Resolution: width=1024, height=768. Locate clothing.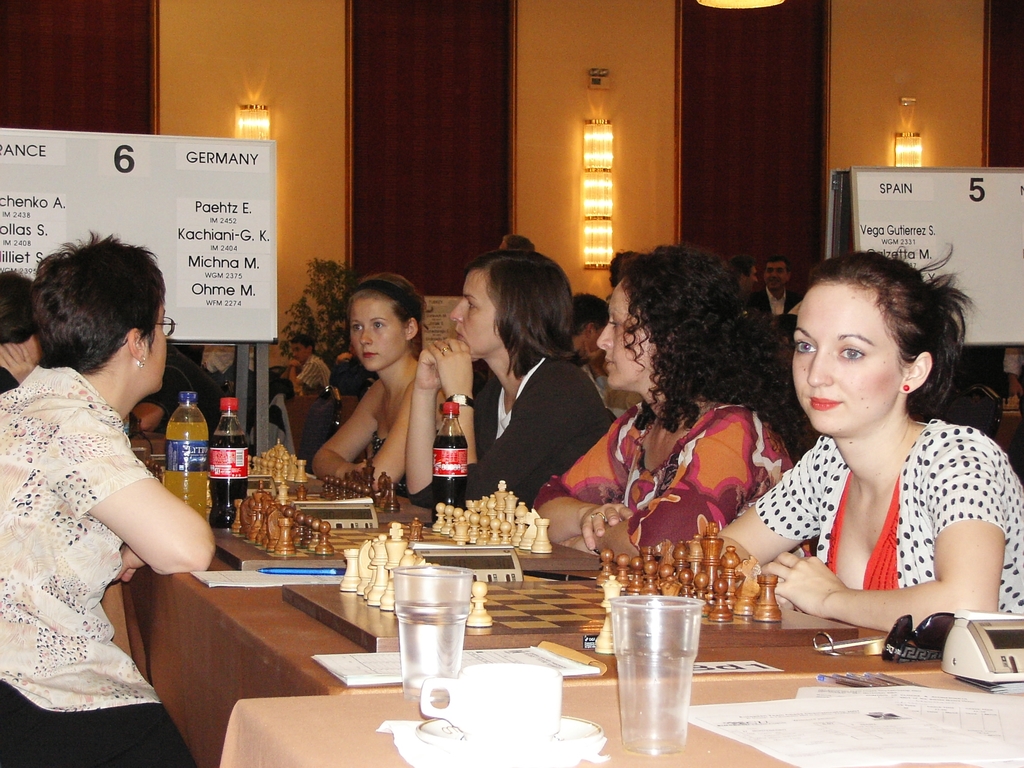
(532,381,796,575).
